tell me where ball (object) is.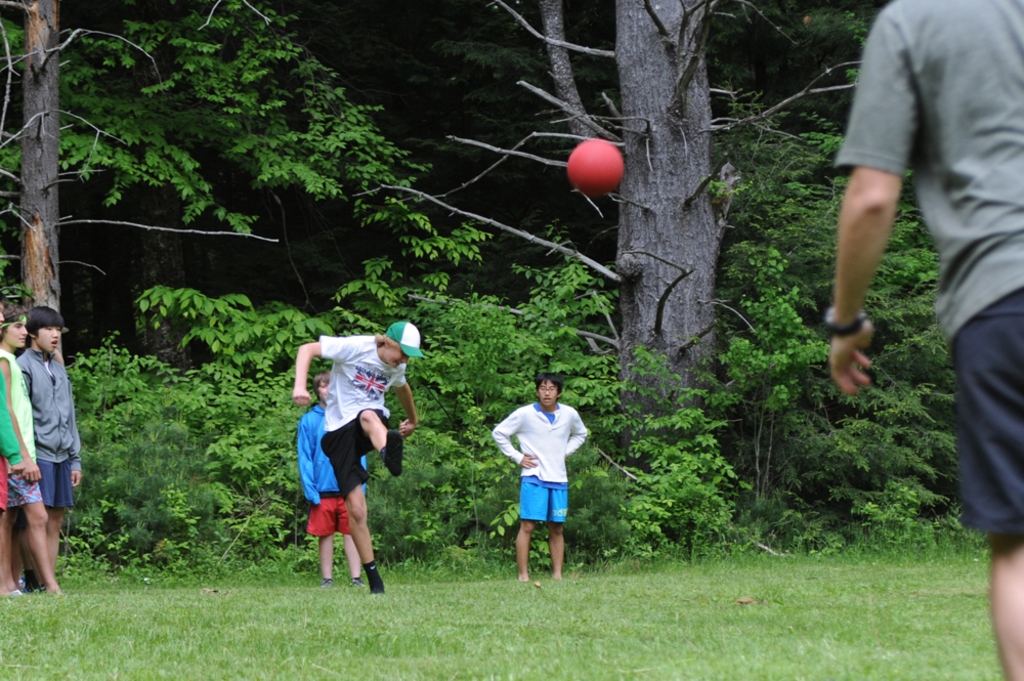
ball (object) is at l=569, t=137, r=626, b=193.
